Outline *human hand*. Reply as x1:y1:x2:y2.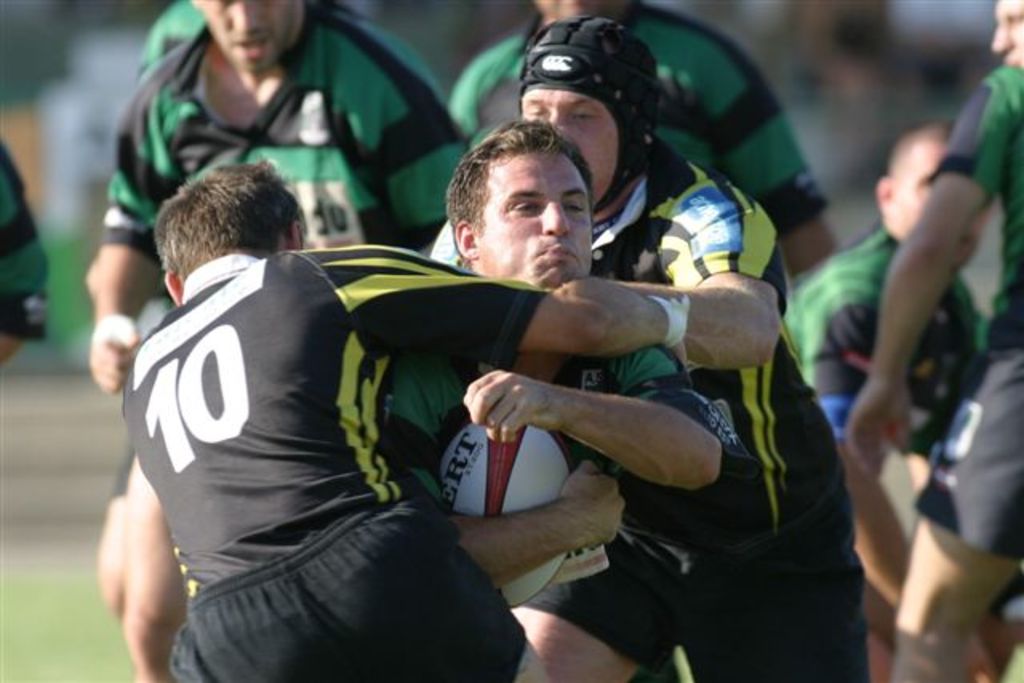
842:376:912:477.
